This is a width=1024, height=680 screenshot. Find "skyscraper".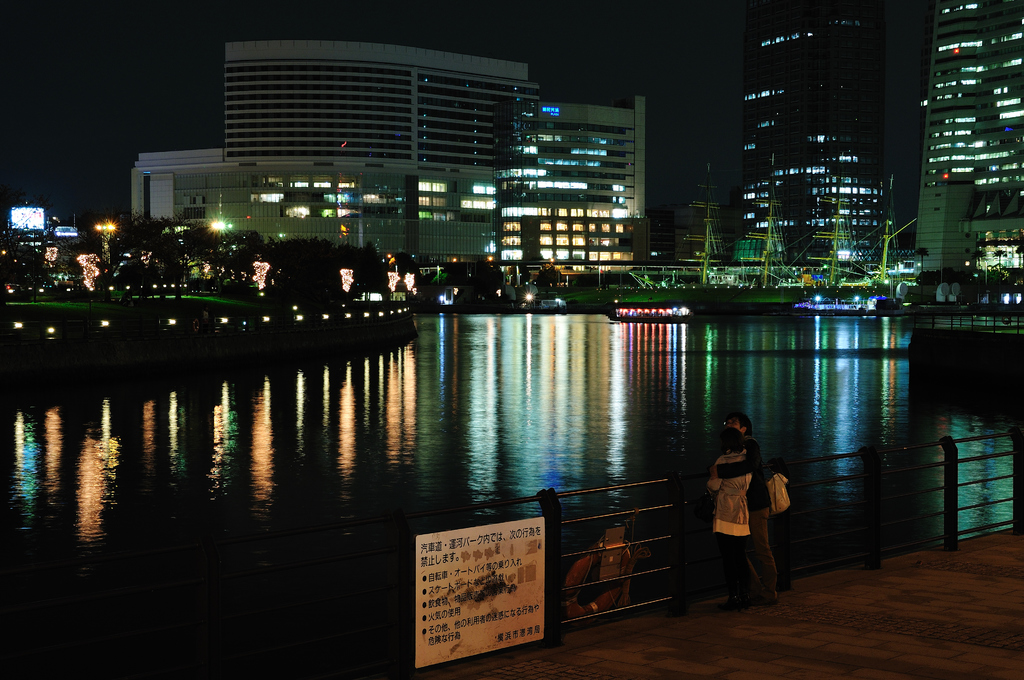
Bounding box: bbox=[725, 0, 935, 260].
